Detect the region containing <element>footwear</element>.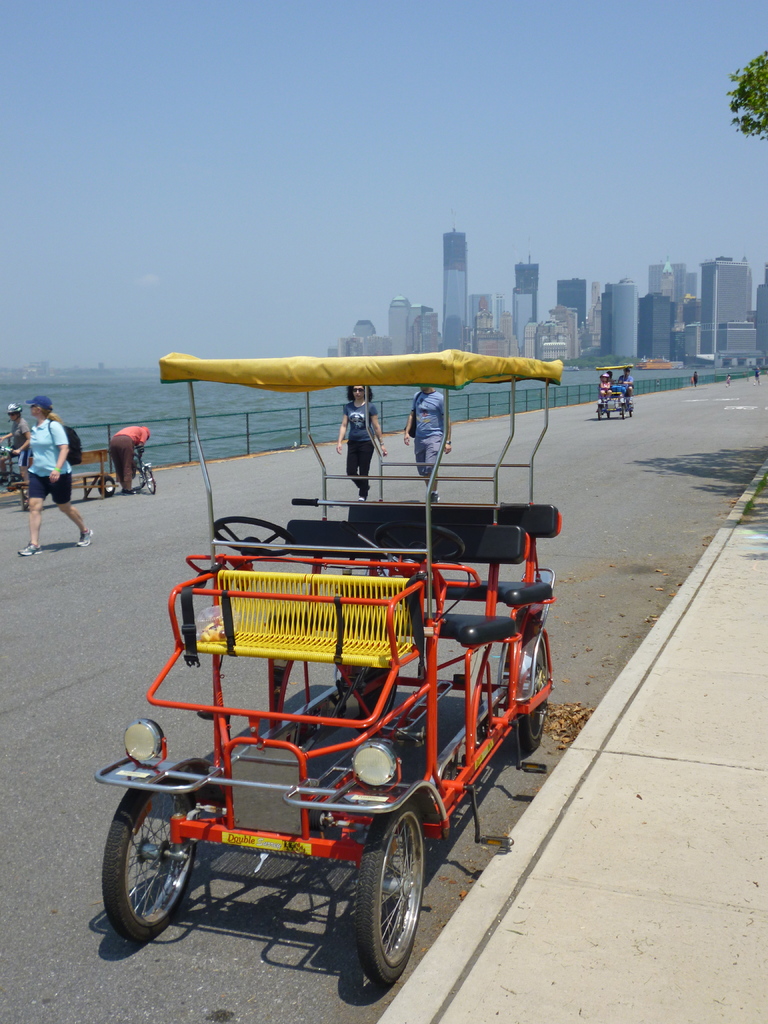
bbox(431, 489, 442, 502).
